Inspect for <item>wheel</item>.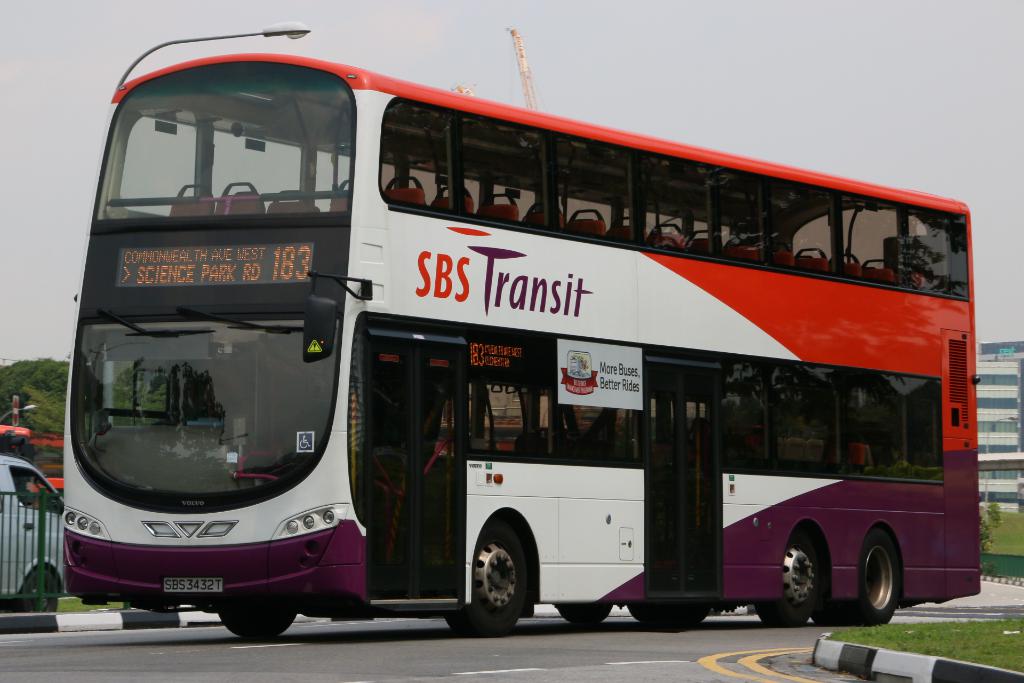
Inspection: crop(19, 568, 59, 612).
